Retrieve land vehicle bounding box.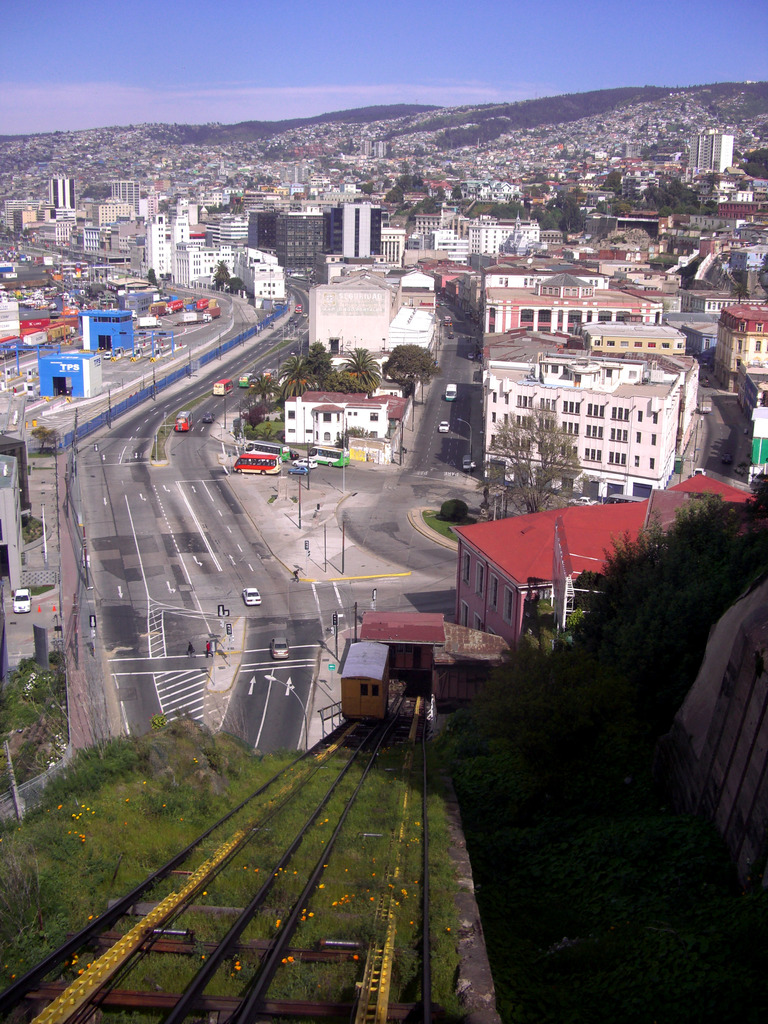
Bounding box: select_region(212, 378, 232, 394).
